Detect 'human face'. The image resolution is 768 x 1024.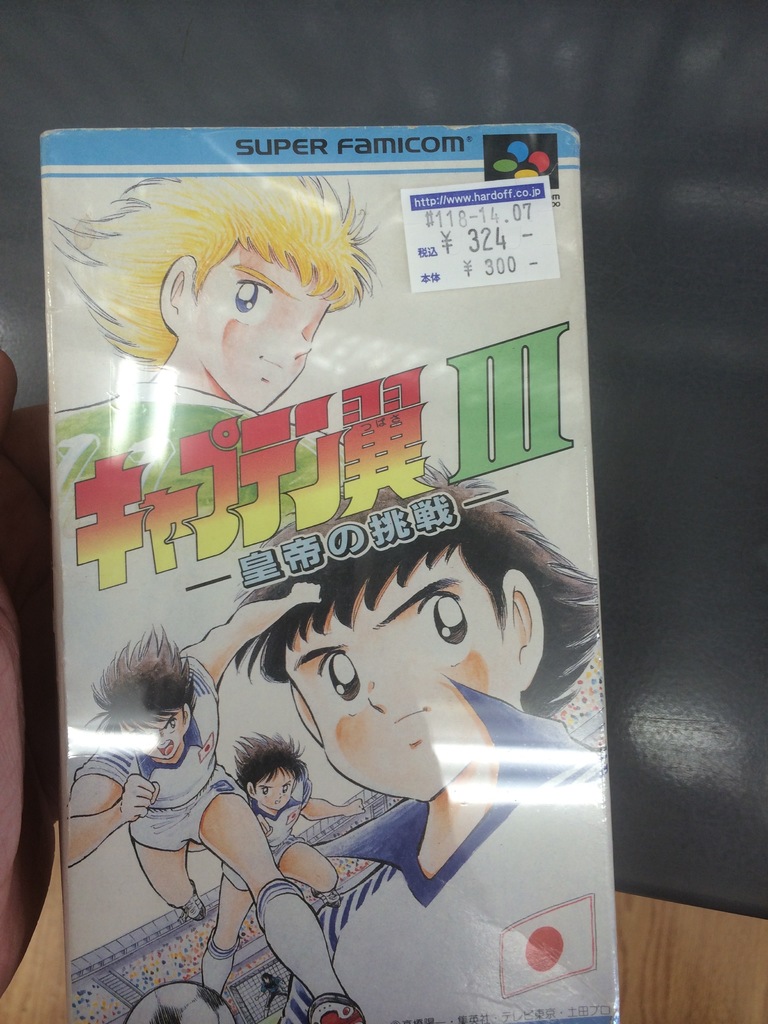
(left=120, top=710, right=191, bottom=757).
